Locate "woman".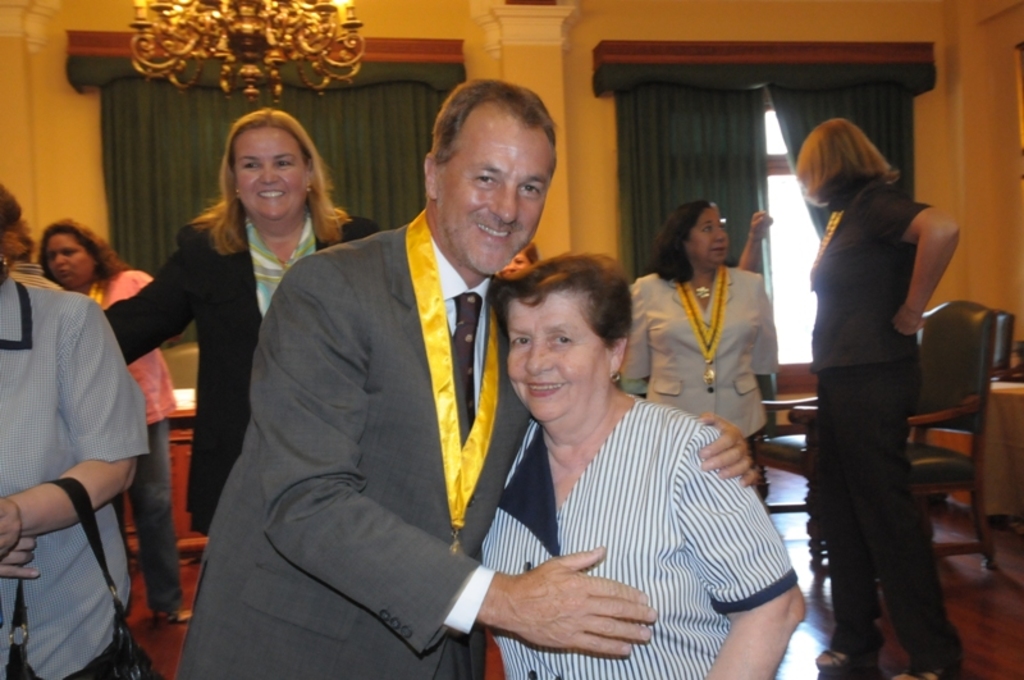
Bounding box: x1=614, y1=195, x2=781, y2=490.
